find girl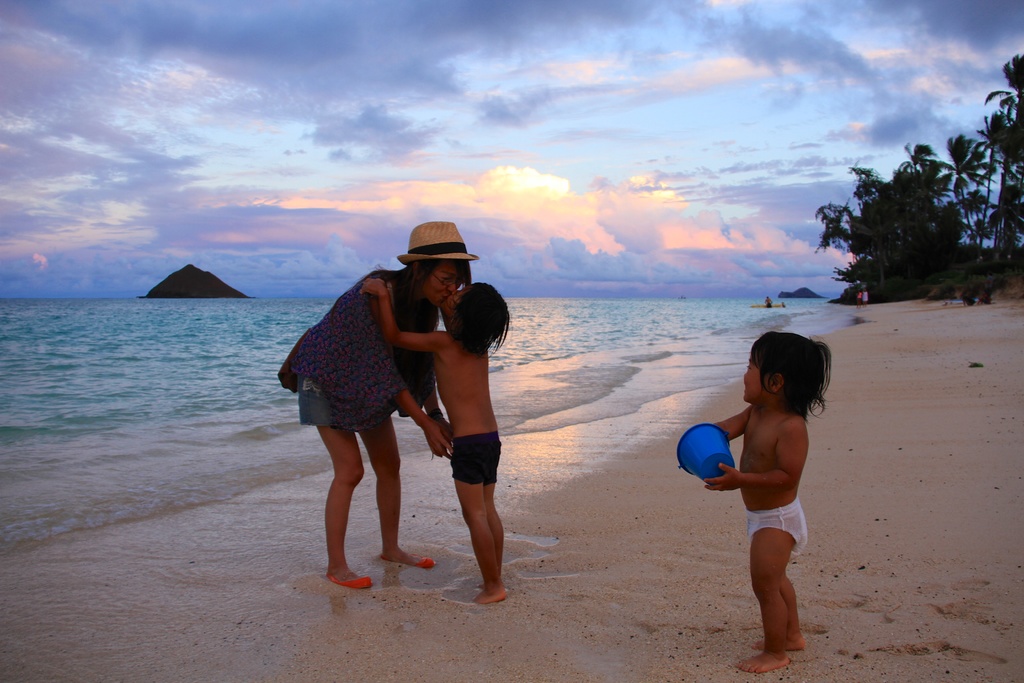
[x1=275, y1=218, x2=473, y2=586]
